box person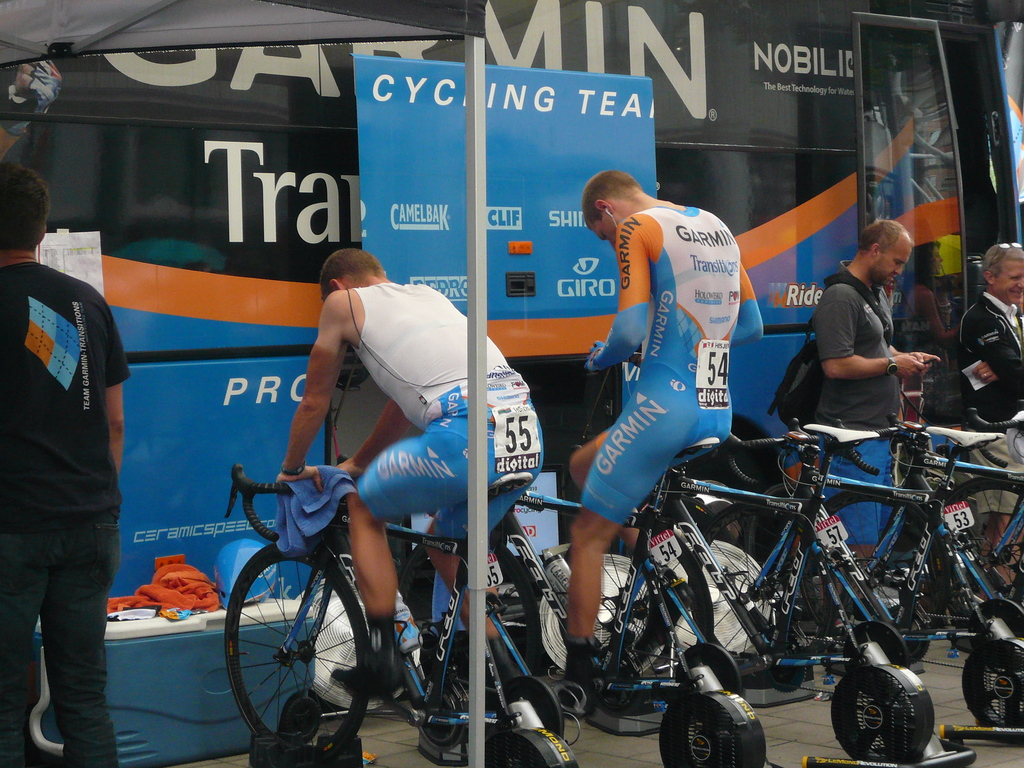
568 151 764 642
